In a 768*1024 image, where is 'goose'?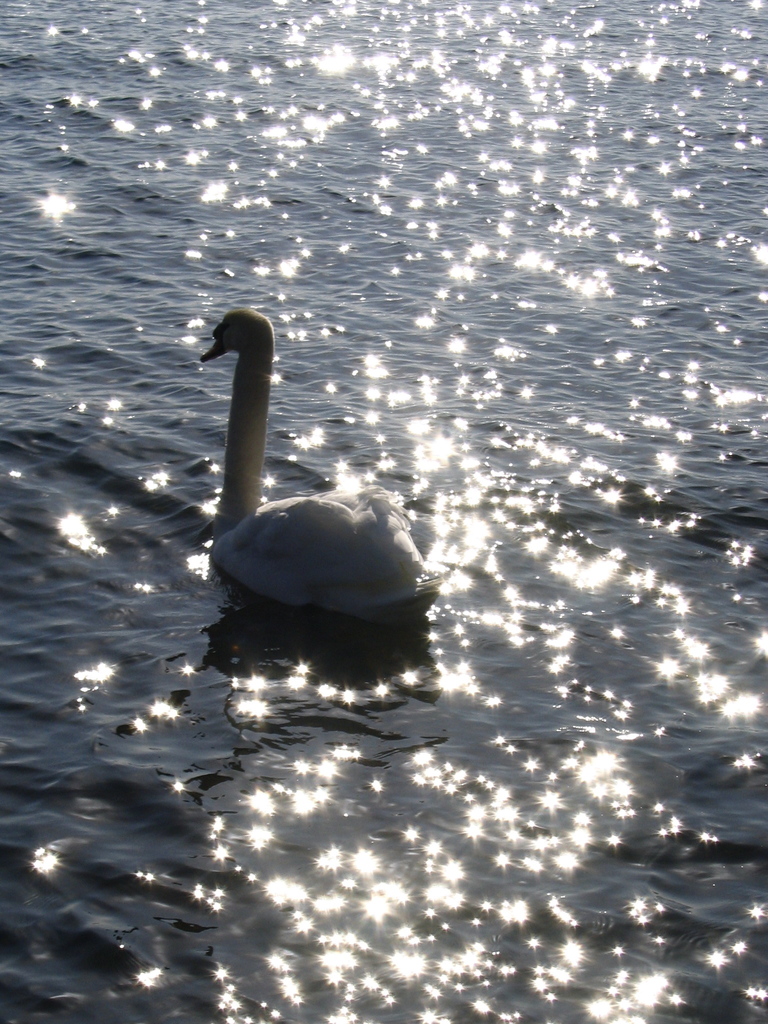
<bbox>201, 305, 441, 612</bbox>.
